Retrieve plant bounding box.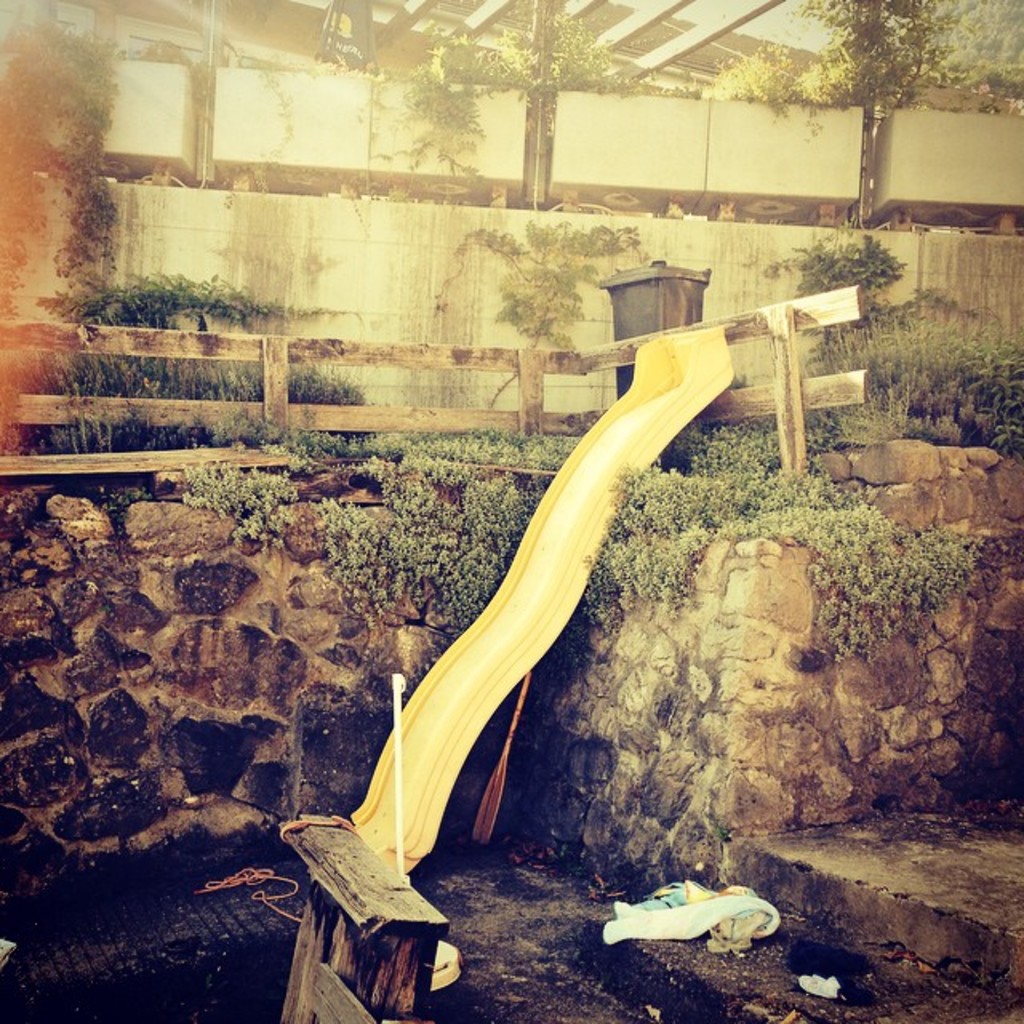
Bounding box: rect(776, 219, 912, 296).
